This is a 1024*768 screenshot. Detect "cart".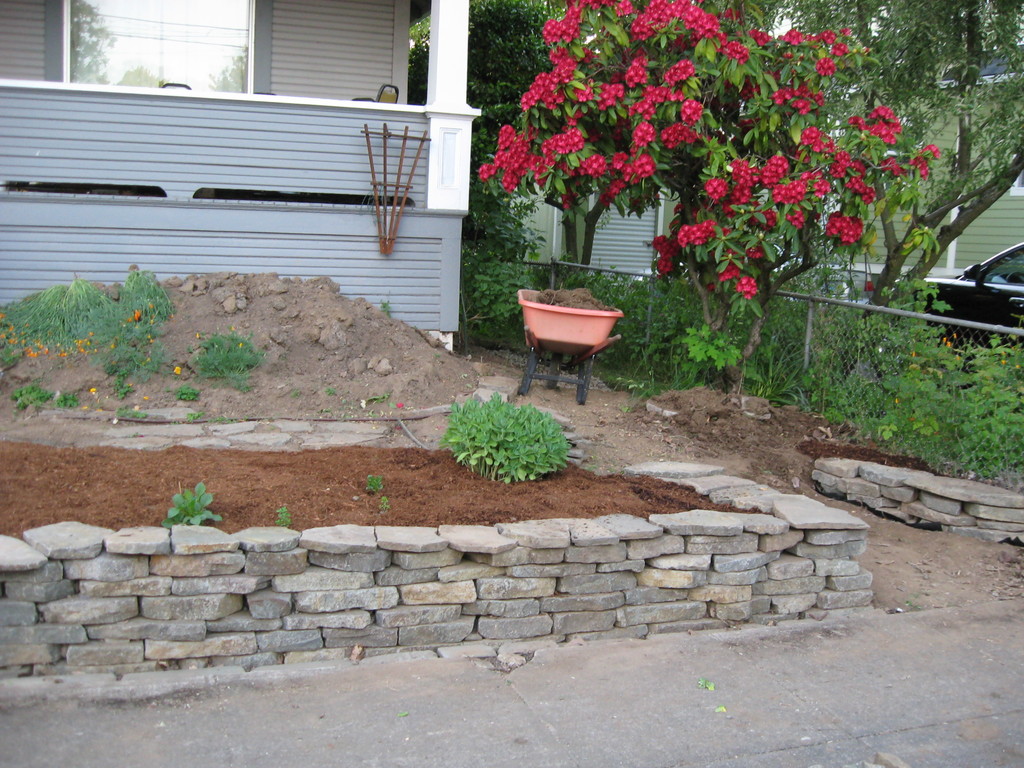
[514,288,625,404].
